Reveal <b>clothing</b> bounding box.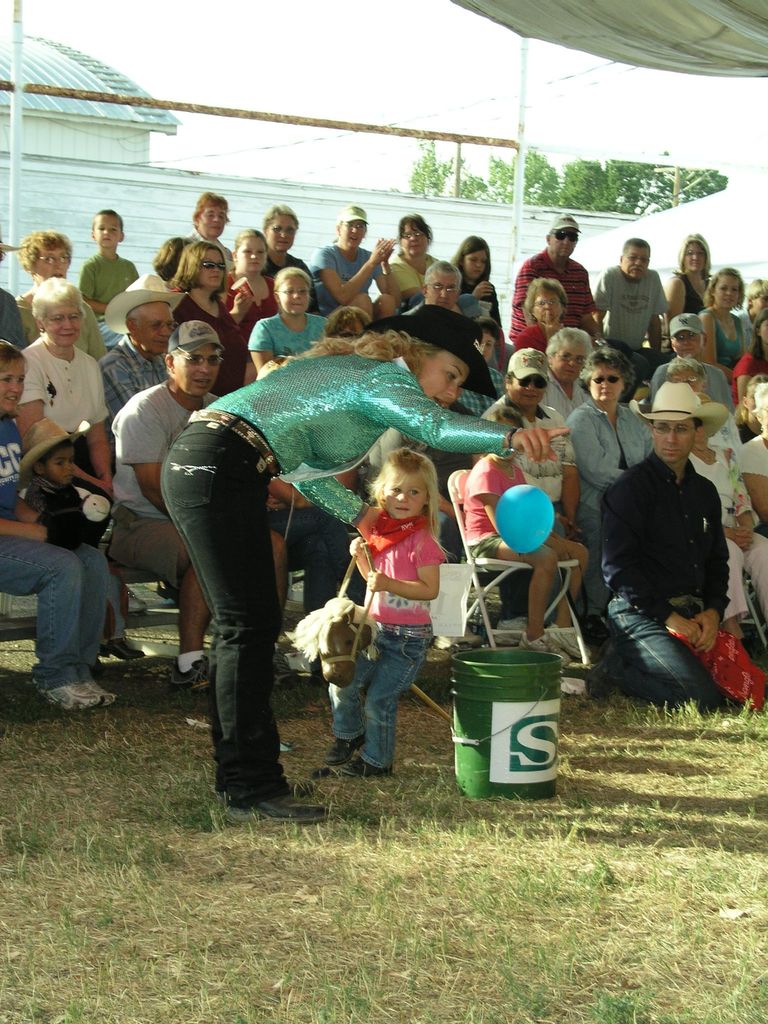
Revealed: select_region(600, 452, 731, 710).
